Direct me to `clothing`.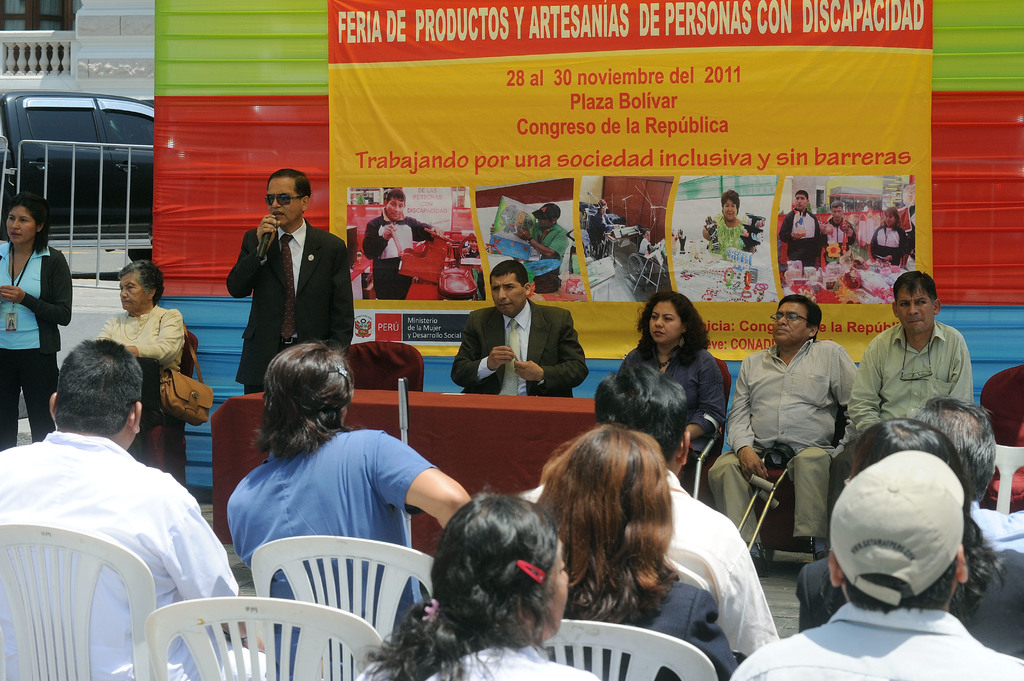
Direction: rect(589, 210, 613, 248).
